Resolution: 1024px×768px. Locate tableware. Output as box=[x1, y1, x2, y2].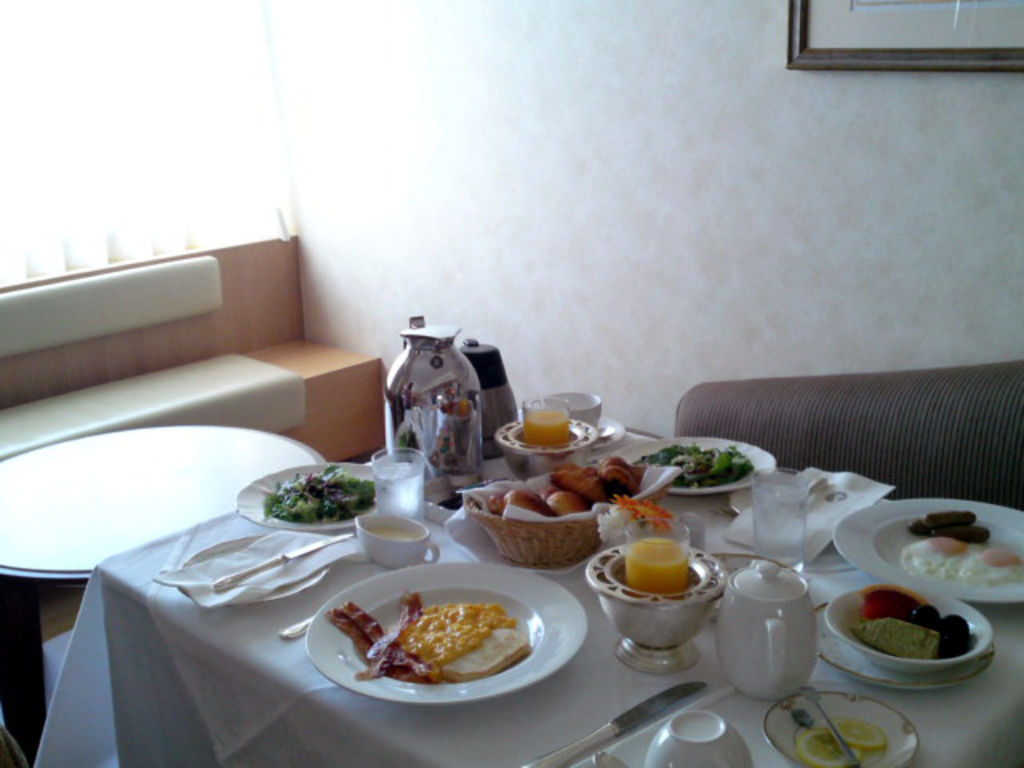
box=[642, 707, 755, 766].
